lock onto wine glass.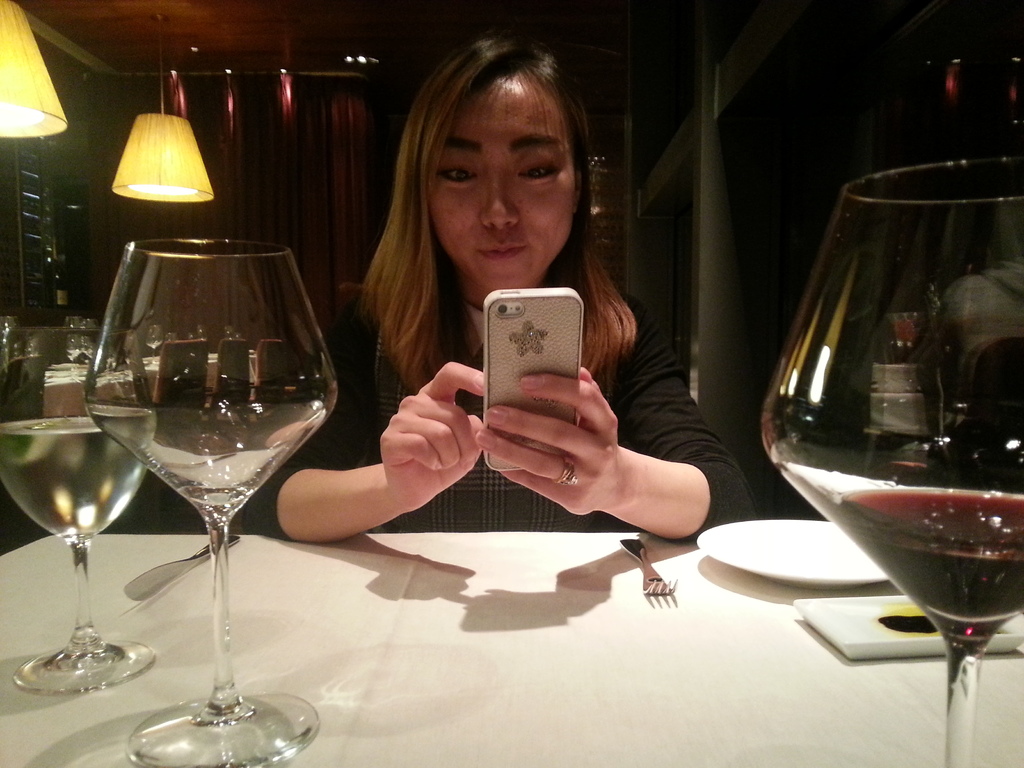
Locked: 0 325 156 689.
